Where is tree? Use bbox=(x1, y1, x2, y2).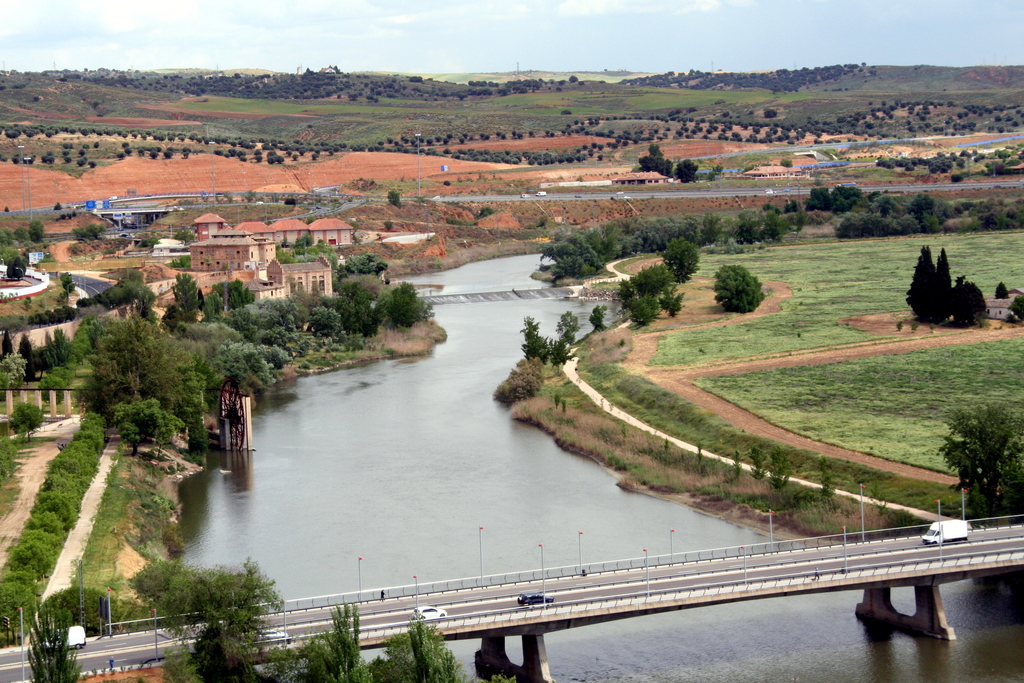
bbox=(712, 260, 771, 314).
